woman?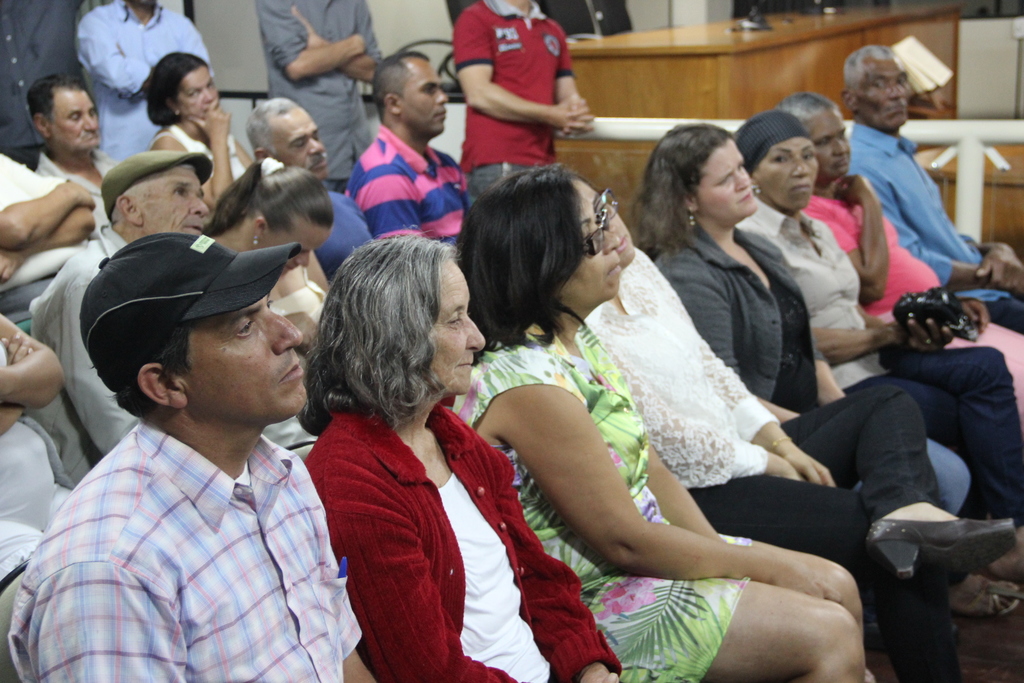
Rect(773, 81, 1023, 420)
